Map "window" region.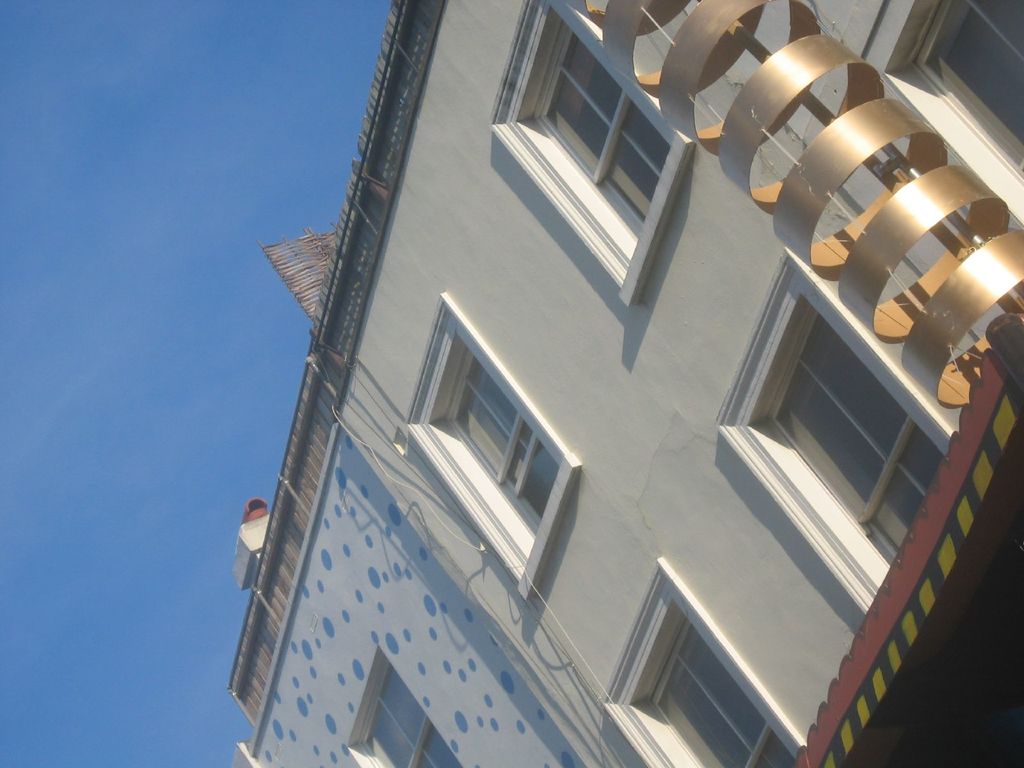
Mapped to detection(420, 340, 580, 525).
